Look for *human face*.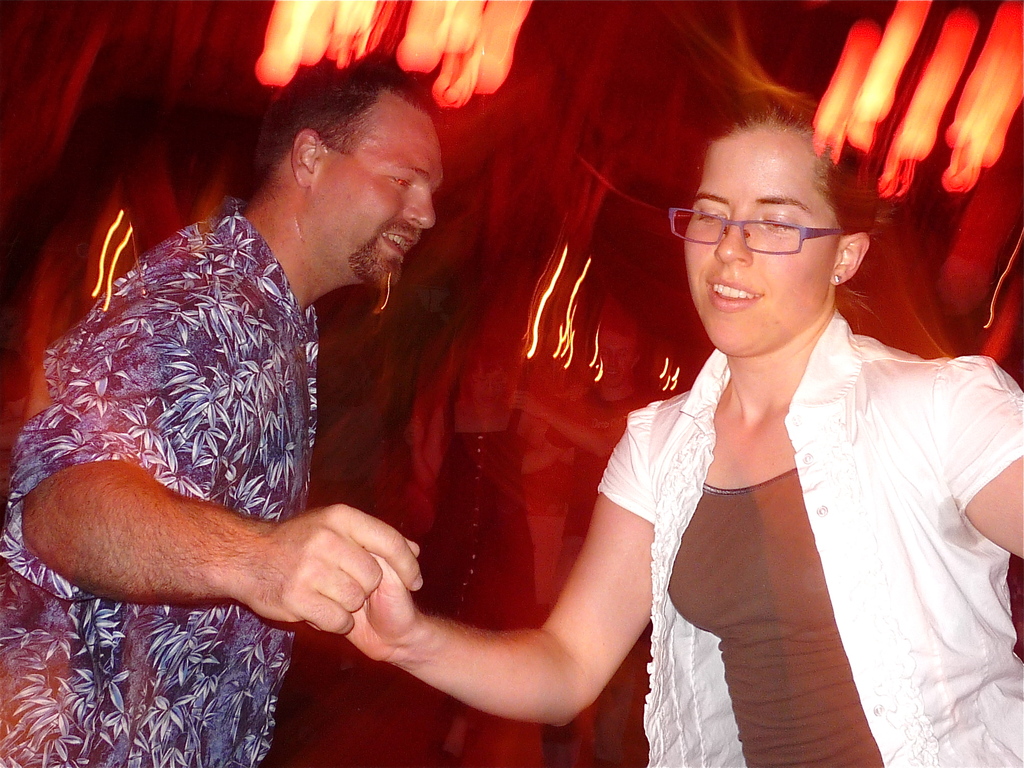
Found: <box>325,123,444,289</box>.
